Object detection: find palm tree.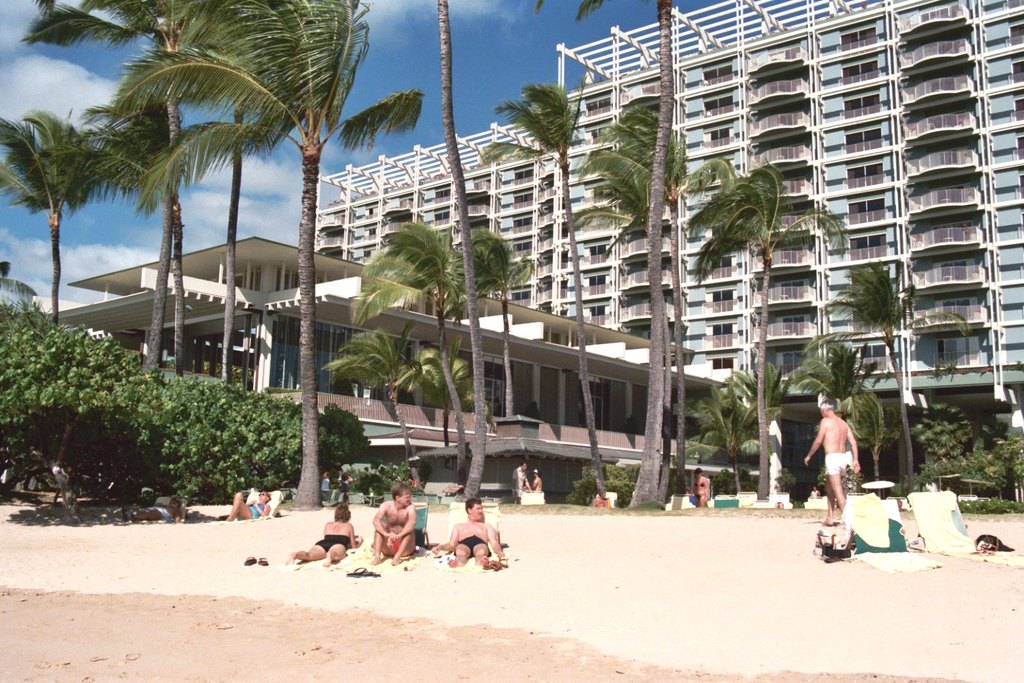
region(681, 161, 845, 499).
